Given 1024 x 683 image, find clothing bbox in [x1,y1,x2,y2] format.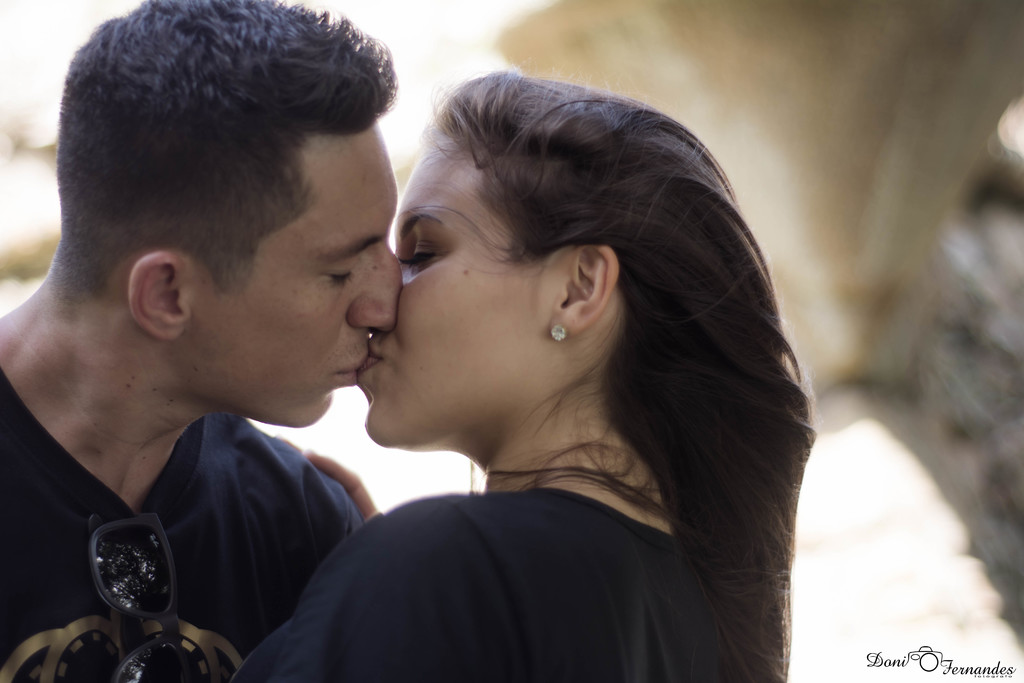
[230,491,760,682].
